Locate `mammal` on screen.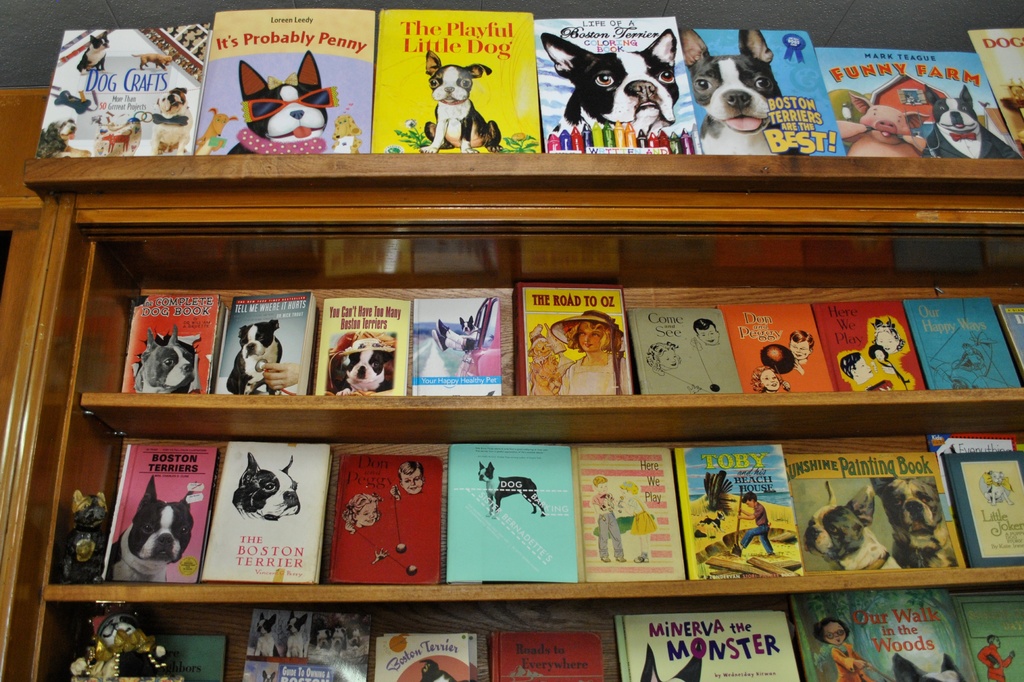
On screen at (40,115,90,157).
